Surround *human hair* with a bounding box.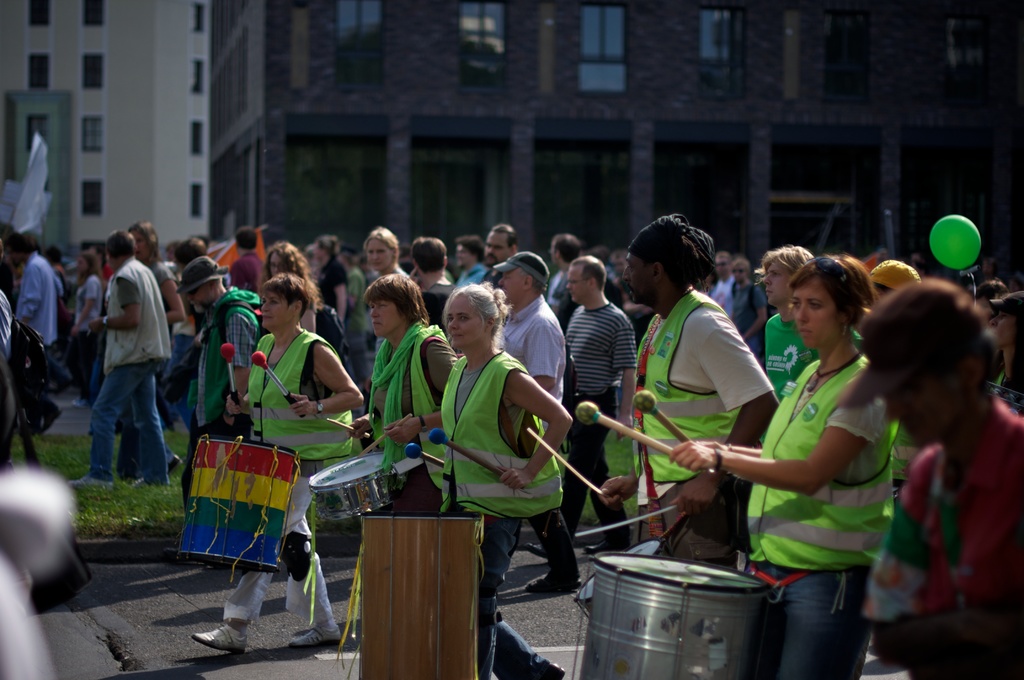
(x1=102, y1=229, x2=138, y2=266).
